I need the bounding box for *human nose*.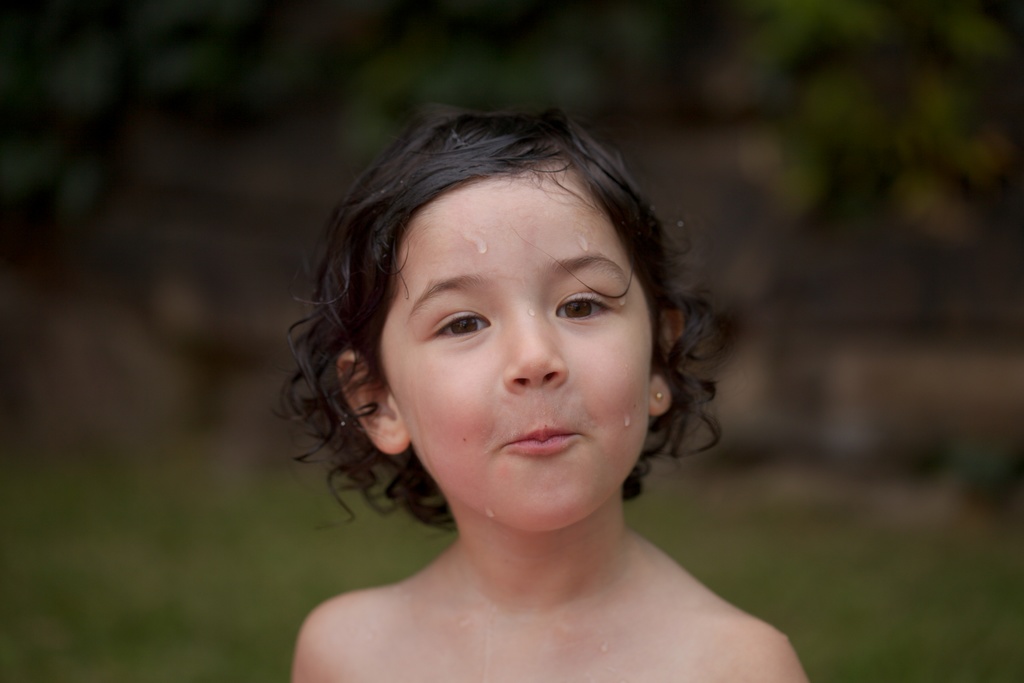
Here it is: bbox=[501, 293, 568, 387].
